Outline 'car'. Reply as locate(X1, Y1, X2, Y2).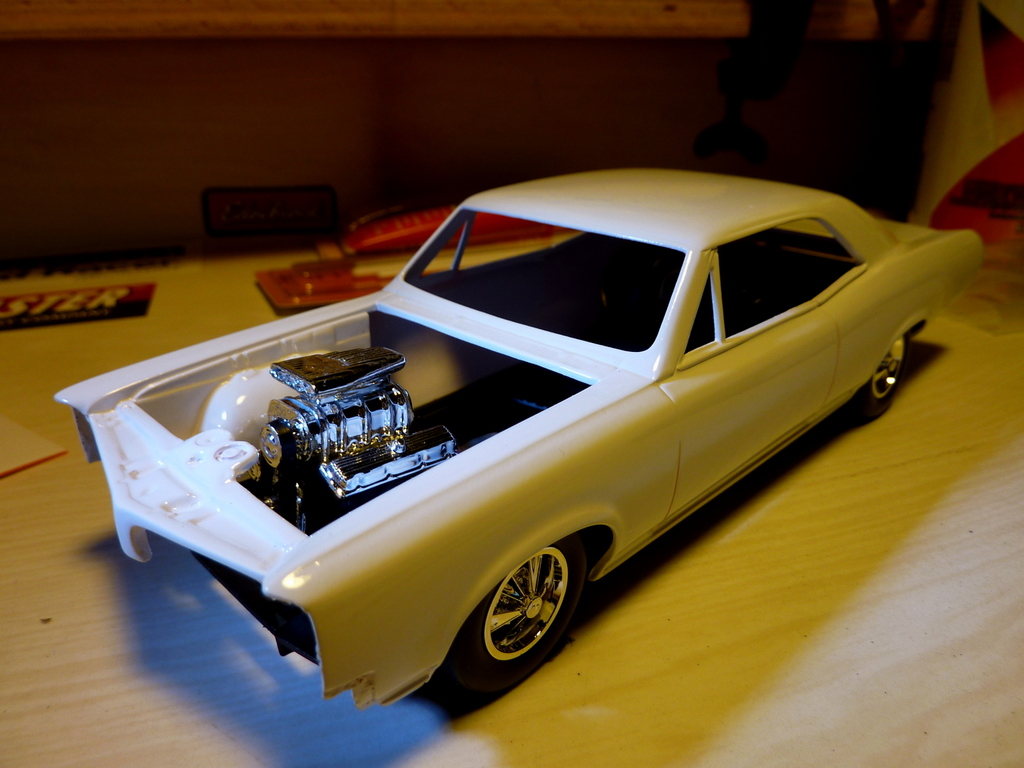
locate(126, 175, 935, 701).
